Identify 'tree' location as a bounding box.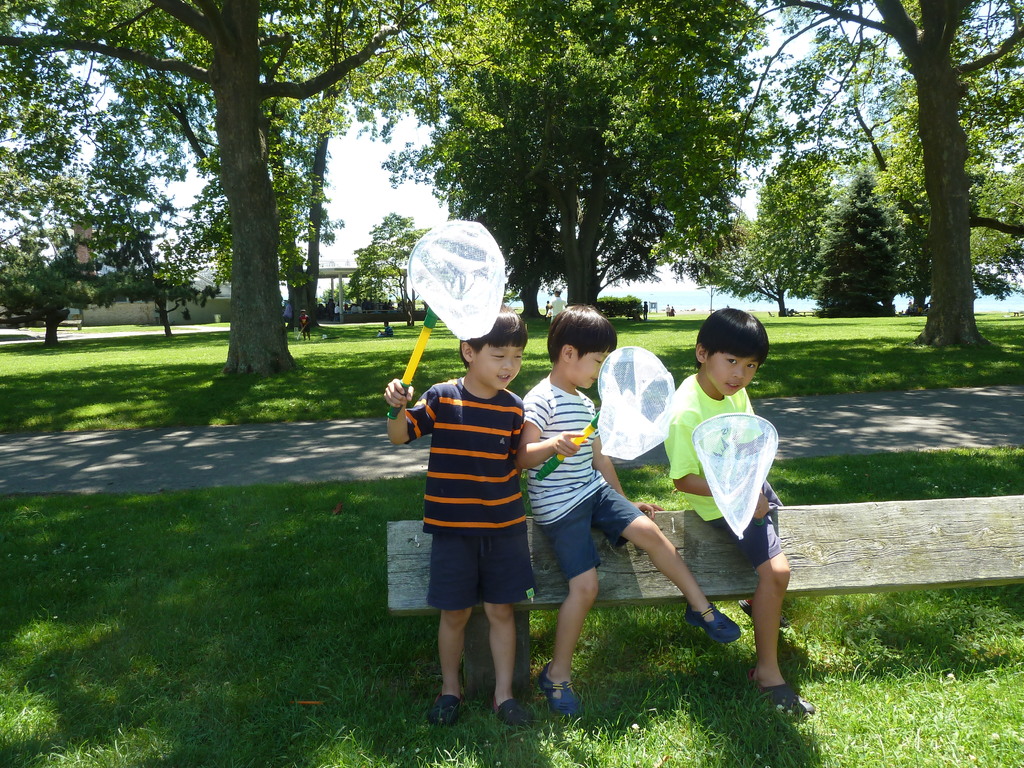
detection(0, 225, 111, 346).
